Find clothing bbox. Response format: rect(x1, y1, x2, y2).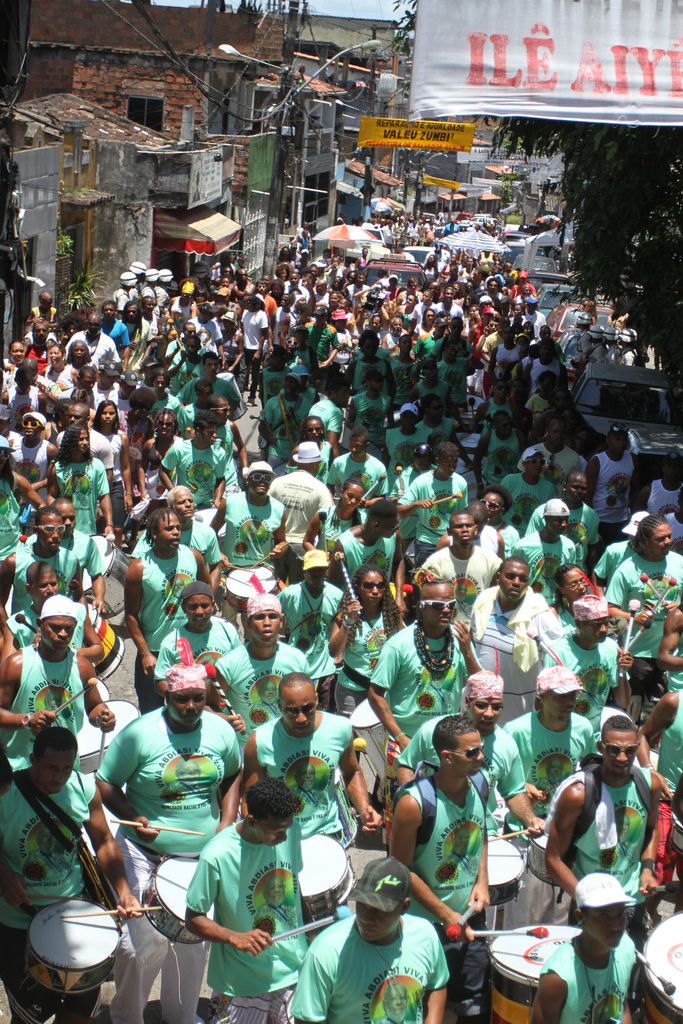
rect(110, 287, 135, 314).
